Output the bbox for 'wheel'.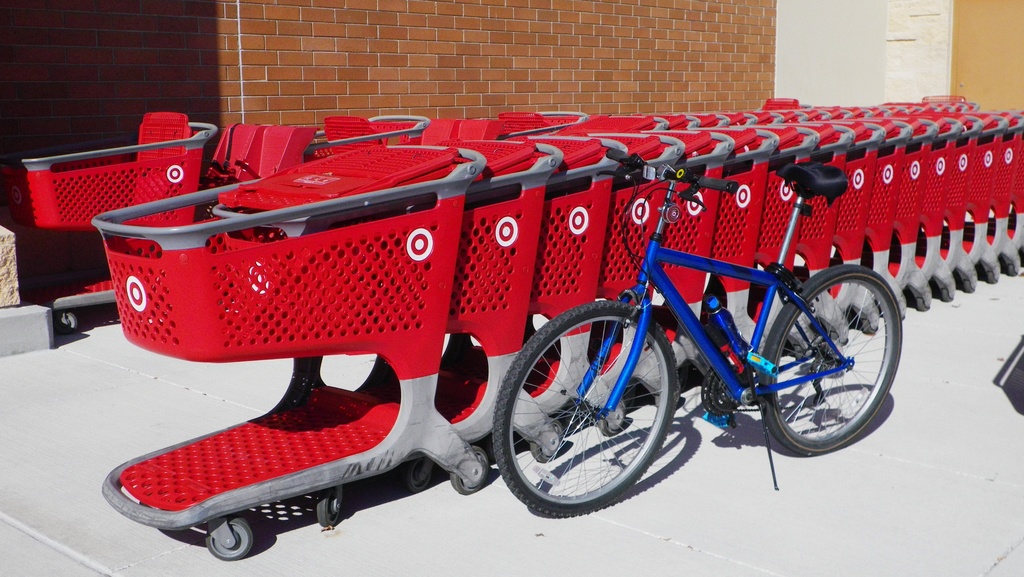
<box>863,314,886,337</box>.
